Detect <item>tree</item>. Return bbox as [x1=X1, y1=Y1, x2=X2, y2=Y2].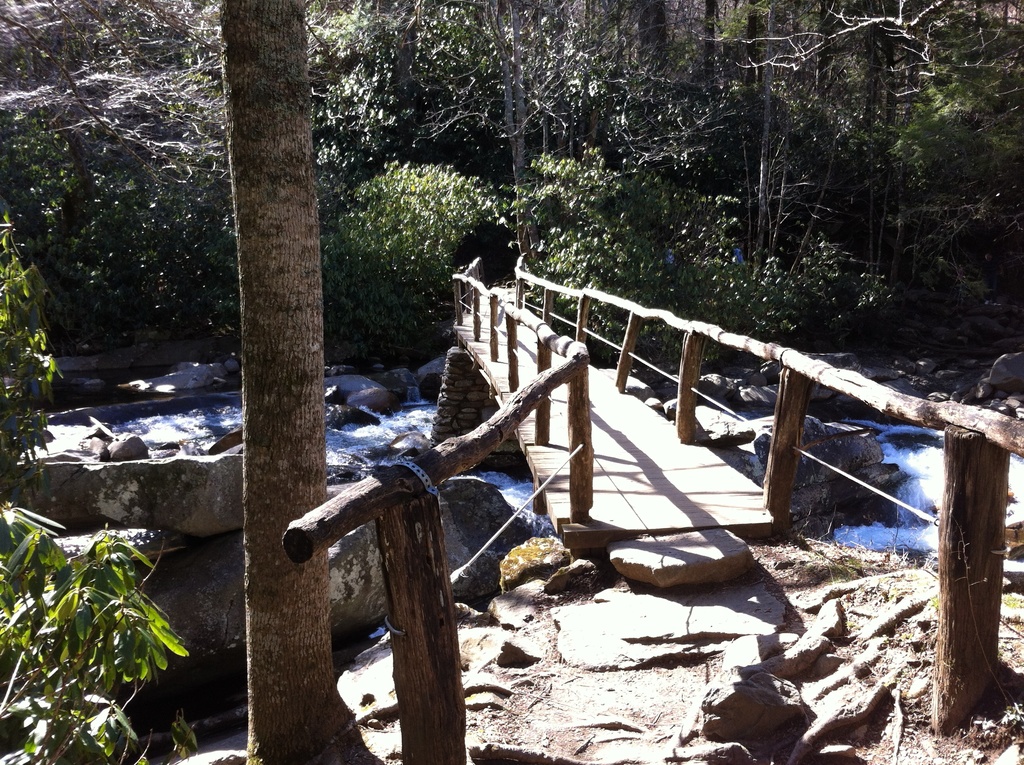
[x1=645, y1=0, x2=683, y2=191].
